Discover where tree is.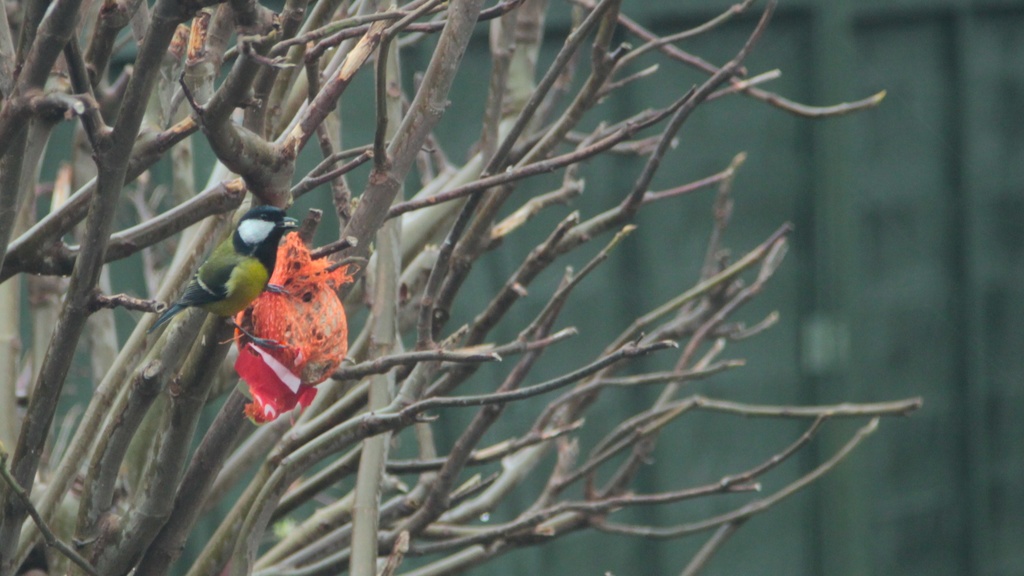
Discovered at locate(74, 0, 961, 575).
